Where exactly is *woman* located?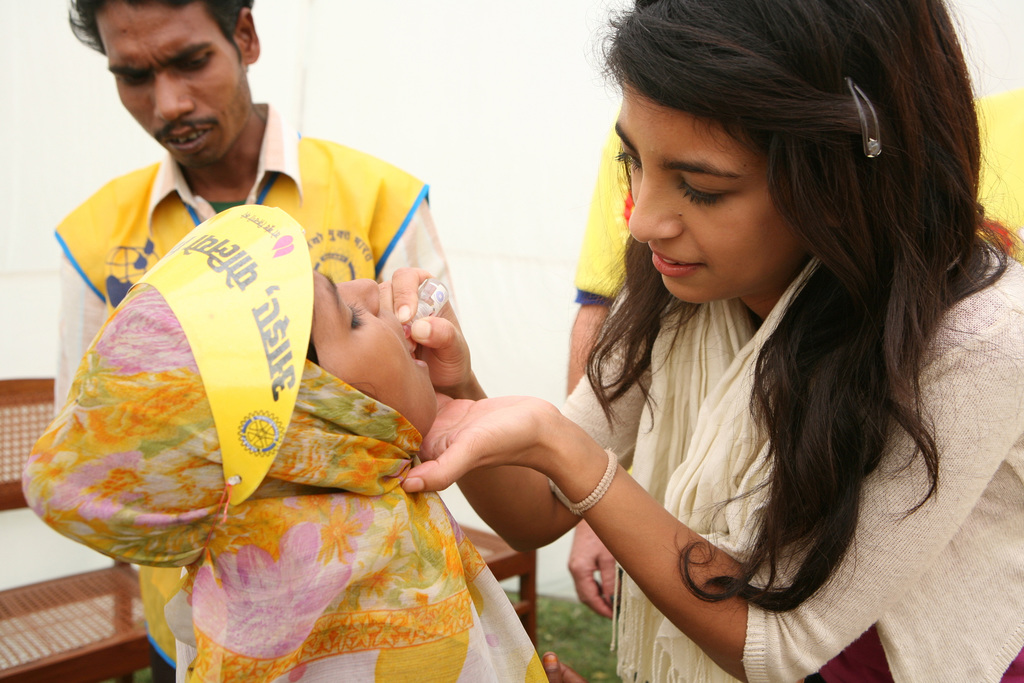
Its bounding box is 399 0 1023 682.
